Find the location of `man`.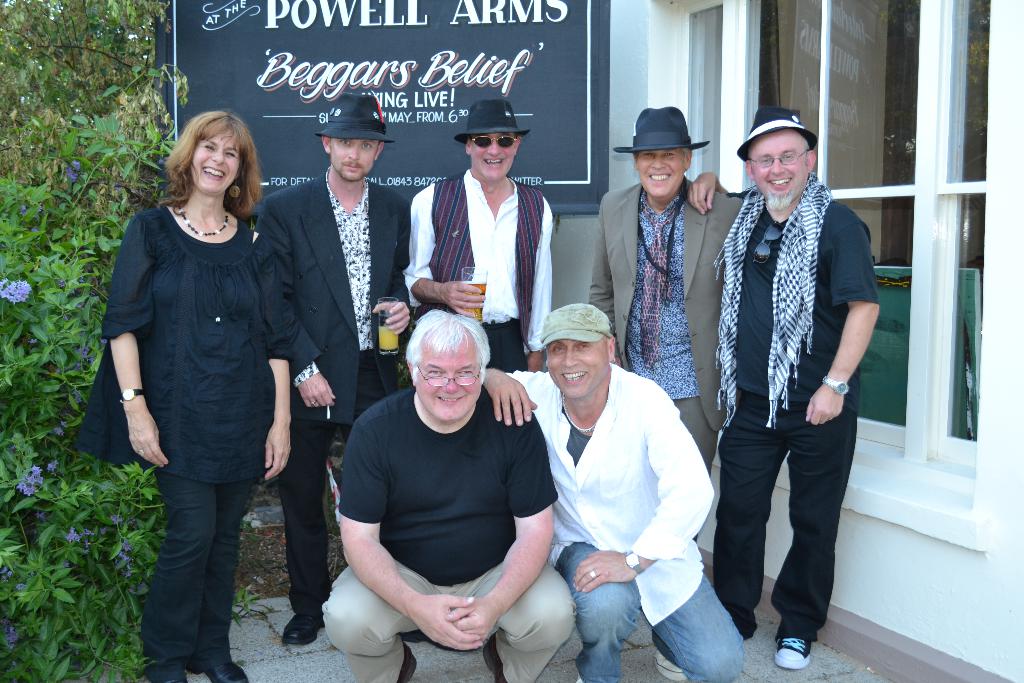
Location: l=696, t=96, r=884, b=650.
